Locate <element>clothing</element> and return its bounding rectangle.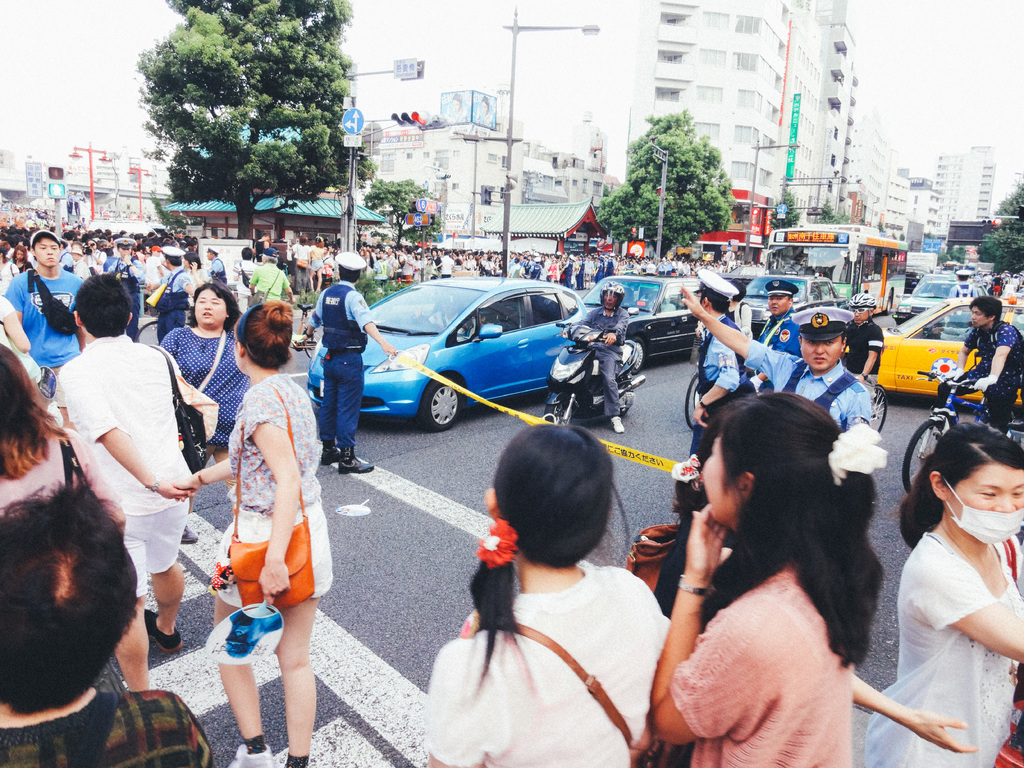
[left=57, top=324, right=196, bottom=593].
